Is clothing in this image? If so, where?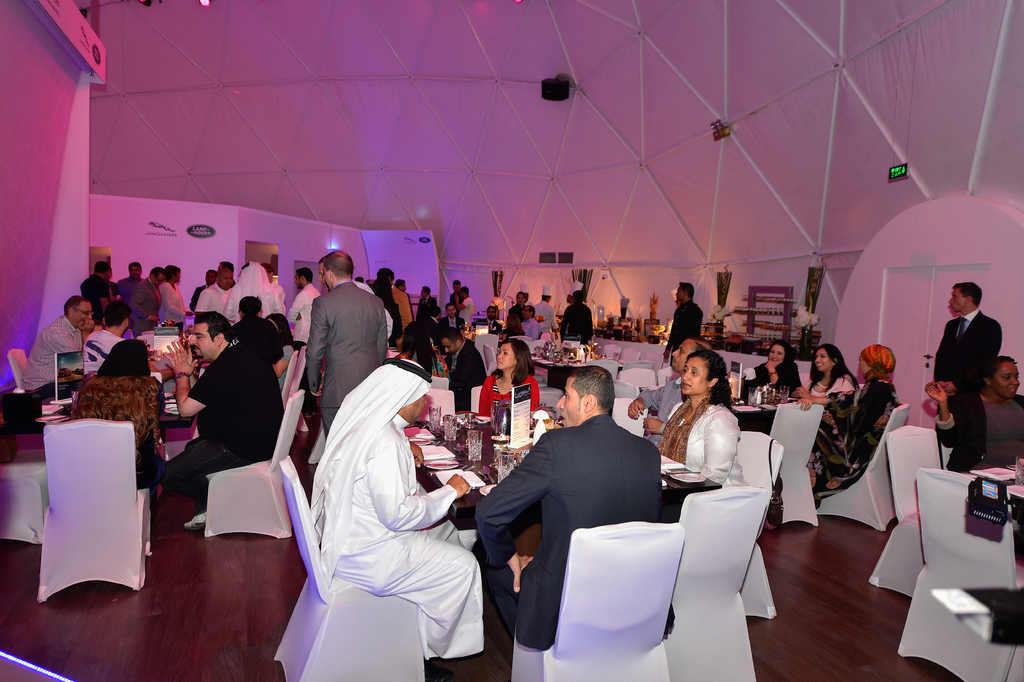
Yes, at {"left": 656, "top": 397, "right": 754, "bottom": 488}.
